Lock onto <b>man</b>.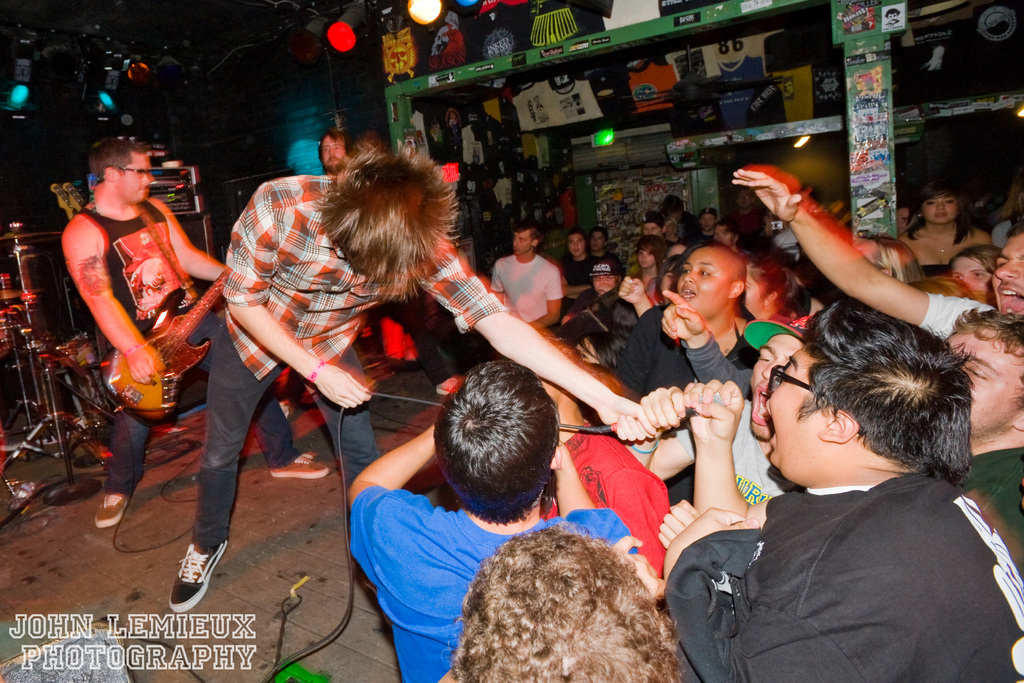
Locked: BBox(164, 142, 661, 607).
